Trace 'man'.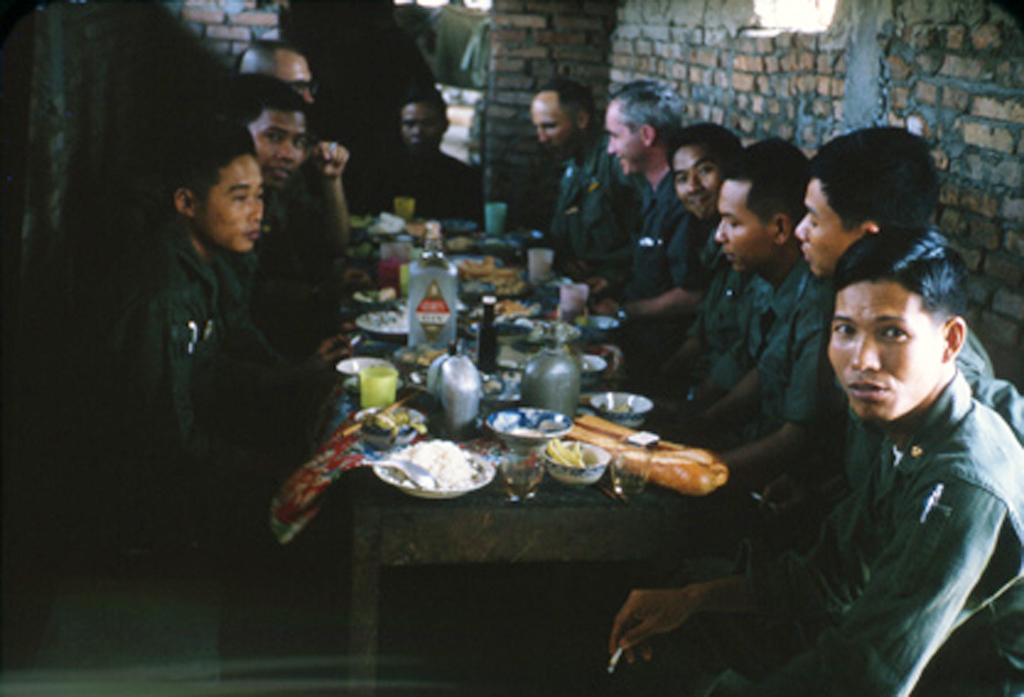
Traced to locate(233, 32, 337, 131).
